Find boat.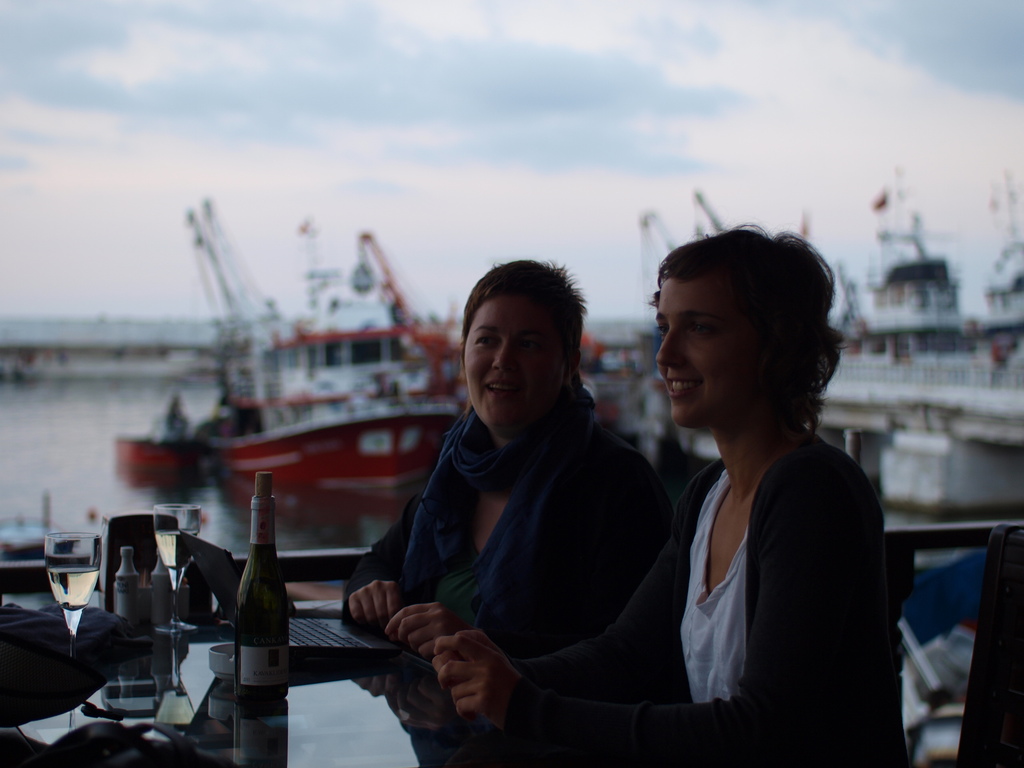
select_region(685, 187, 741, 252).
